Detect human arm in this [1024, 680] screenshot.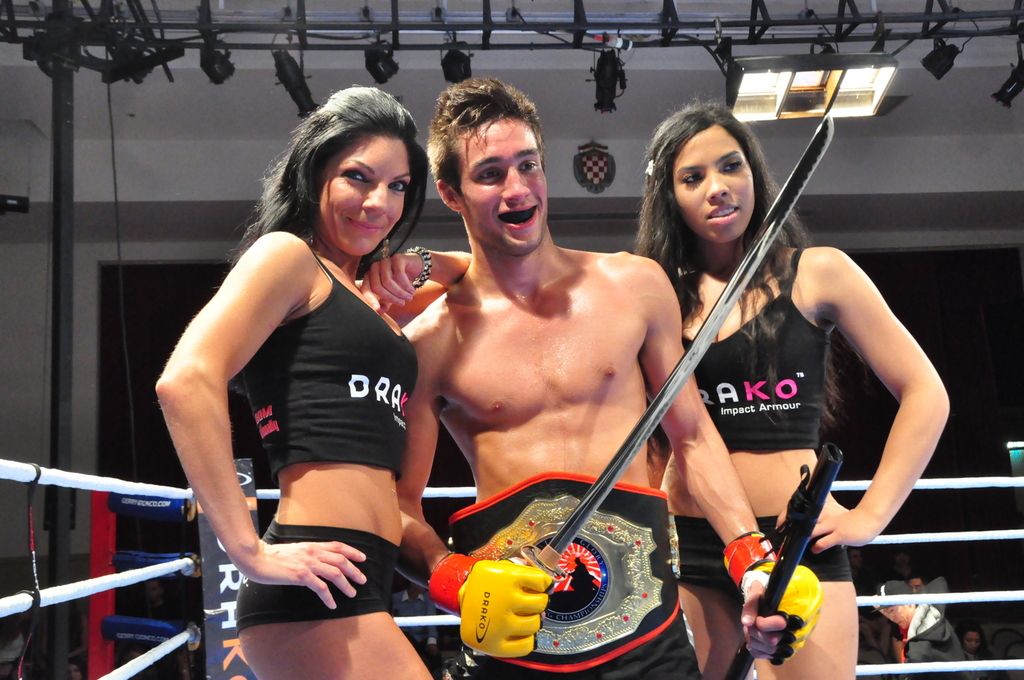
Detection: <region>651, 421, 676, 497</region>.
